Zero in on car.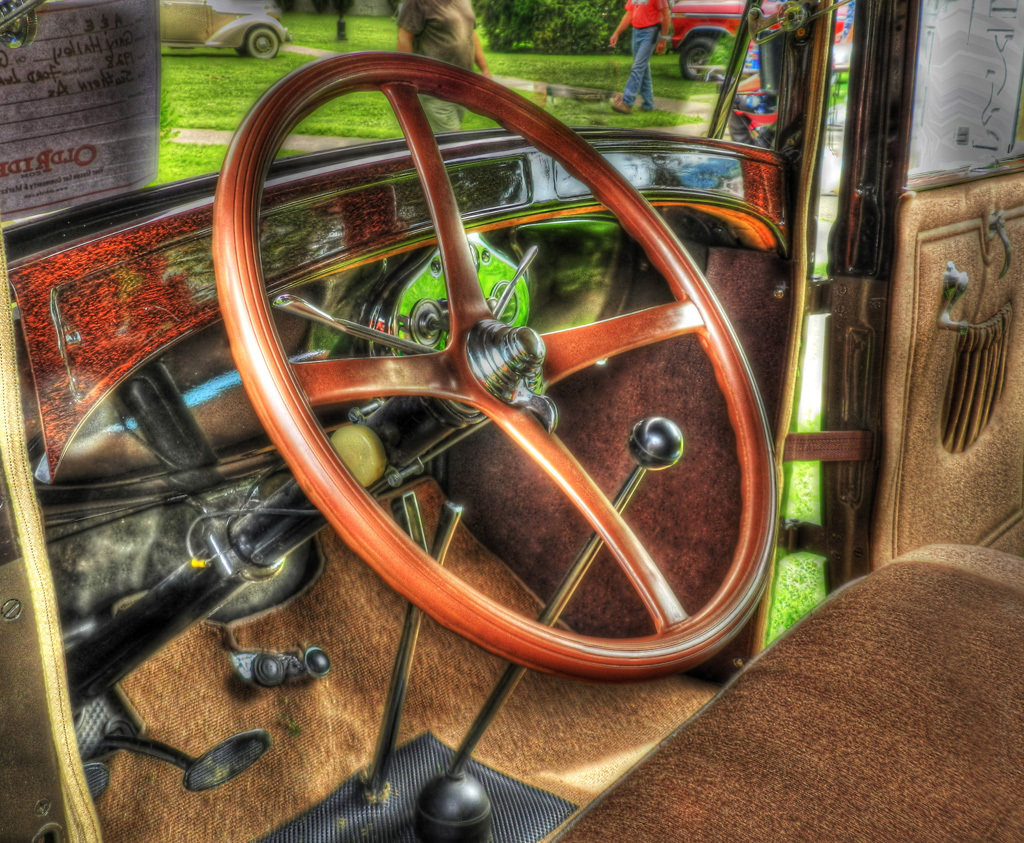
Zeroed in: {"left": 157, "top": 0, "right": 288, "bottom": 57}.
